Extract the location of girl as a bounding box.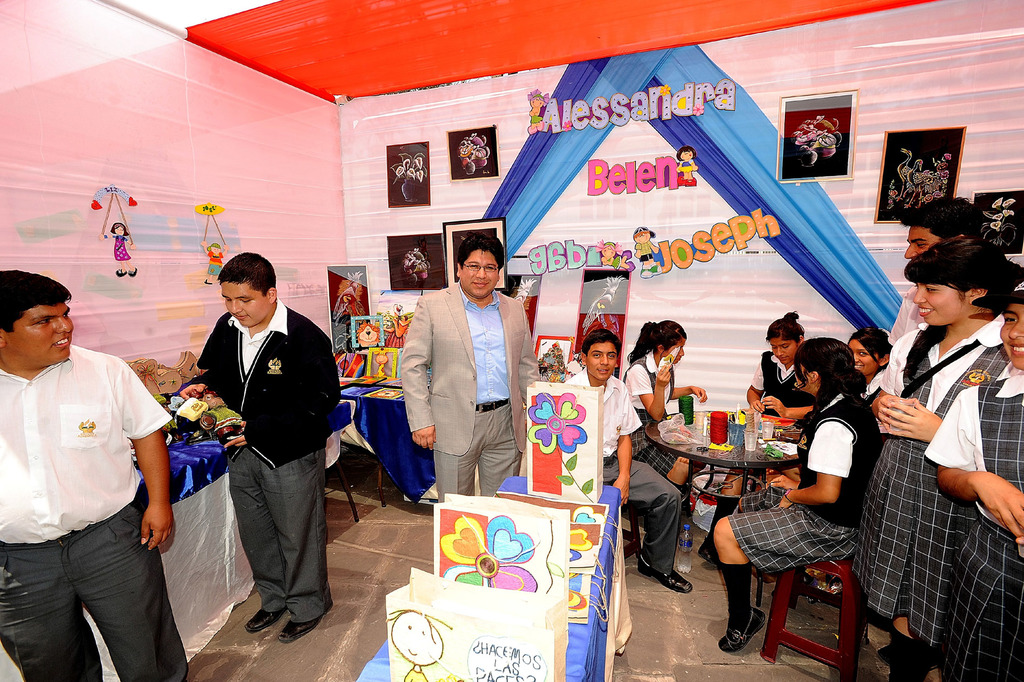
[left=717, top=333, right=884, bottom=654].
